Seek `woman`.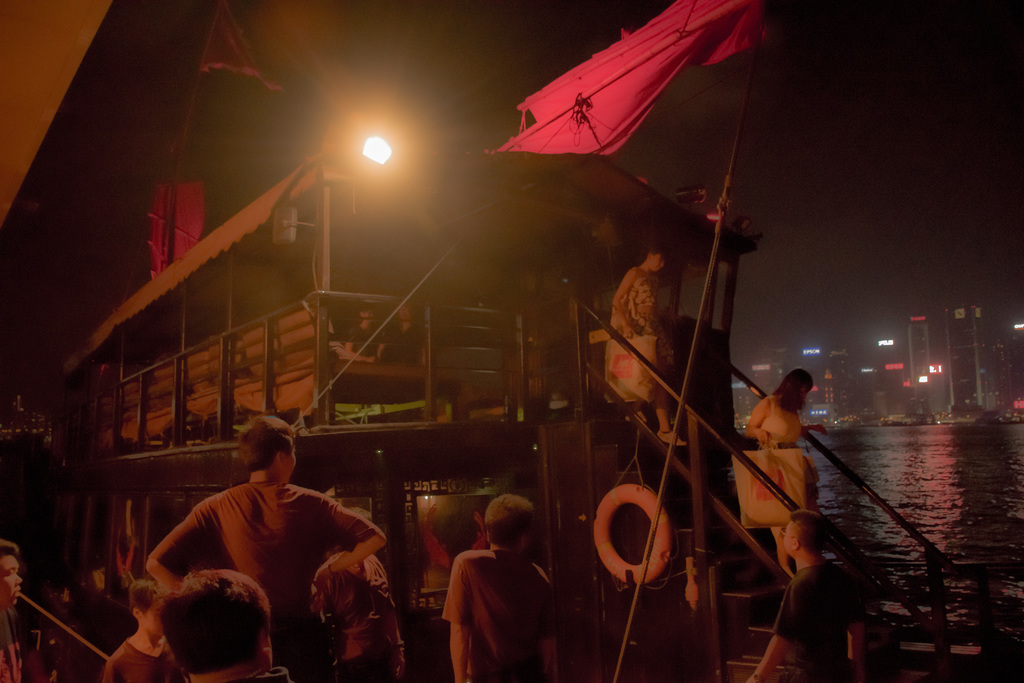
box(609, 236, 686, 446).
